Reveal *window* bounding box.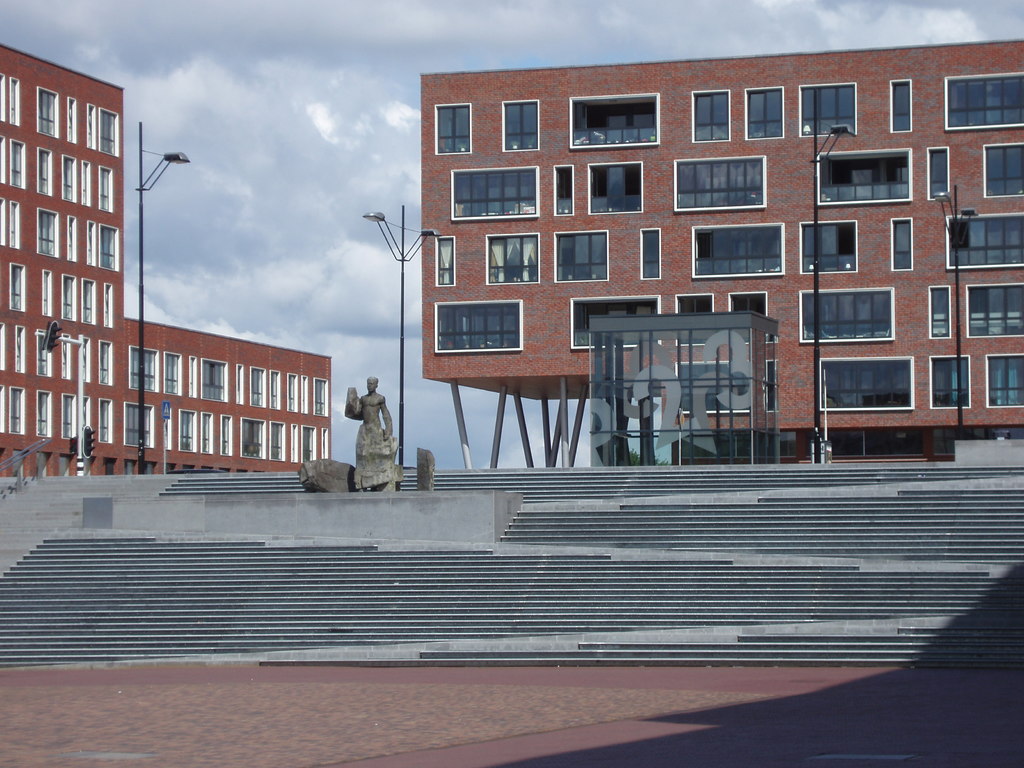
Revealed: select_region(675, 160, 771, 206).
